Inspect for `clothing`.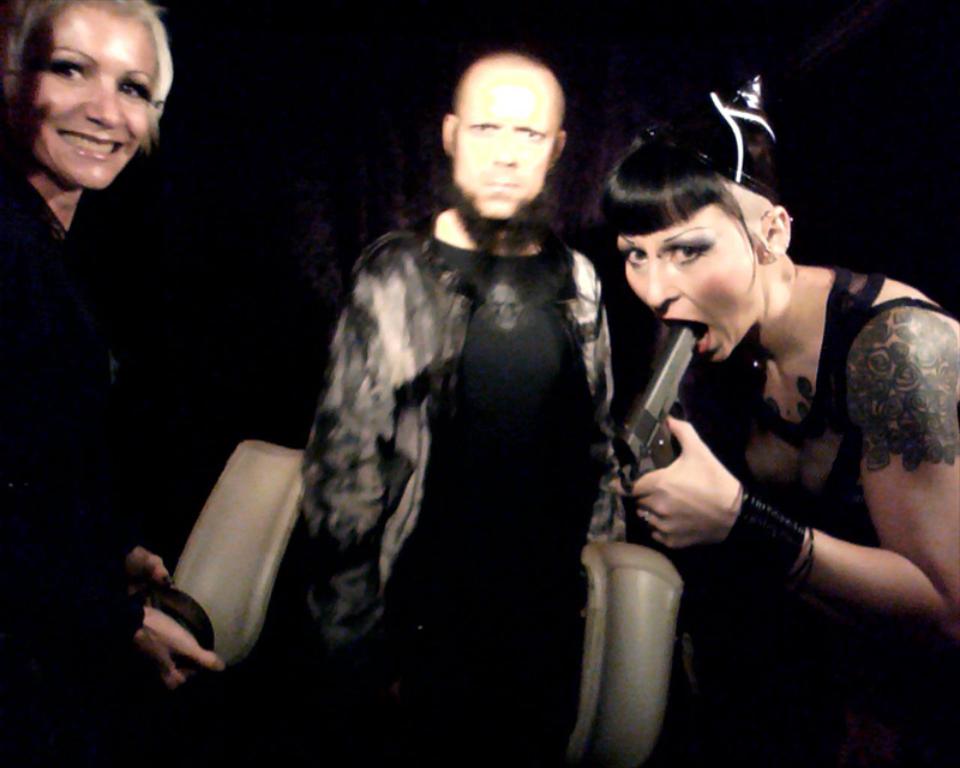
Inspection: {"x1": 709, "y1": 266, "x2": 959, "y2": 767}.
